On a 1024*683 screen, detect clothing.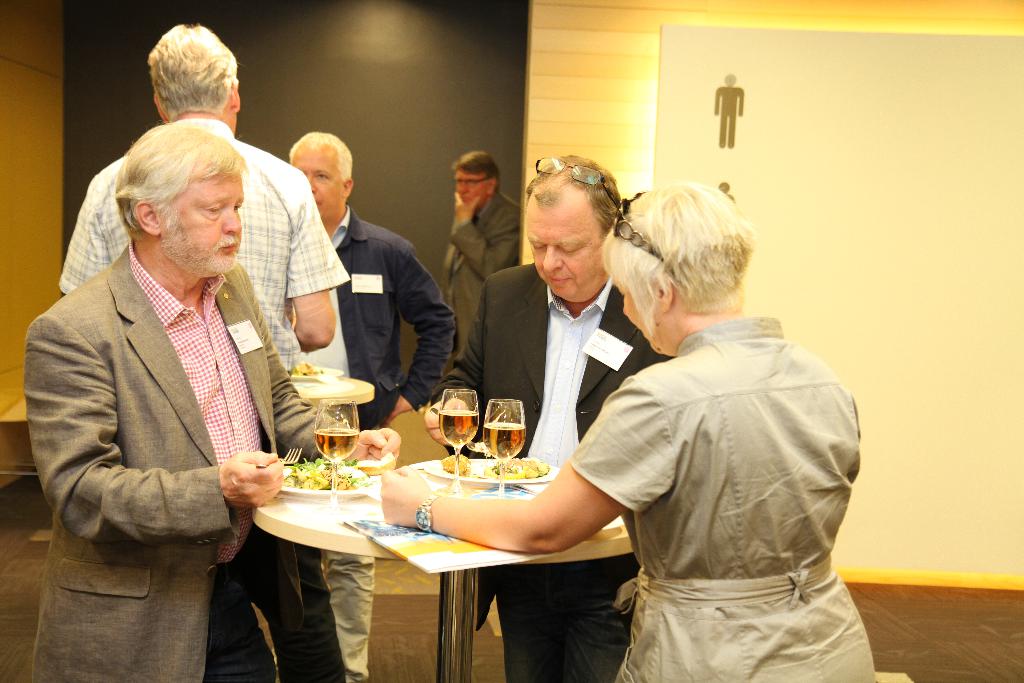
447:184:517:353.
